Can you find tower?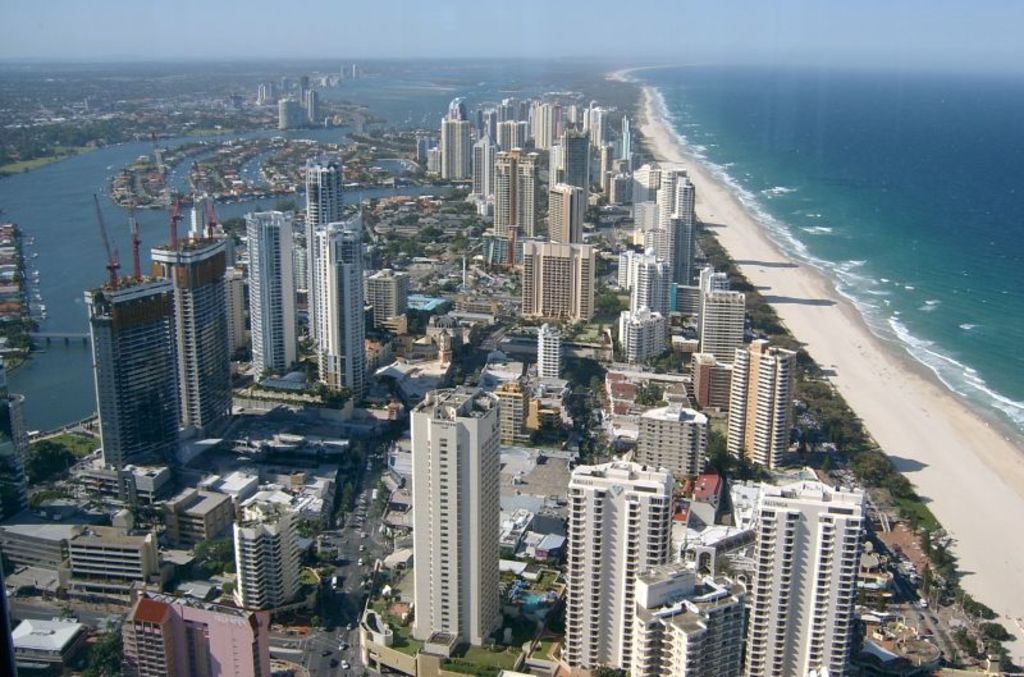
Yes, bounding box: left=745, top=465, right=864, bottom=676.
